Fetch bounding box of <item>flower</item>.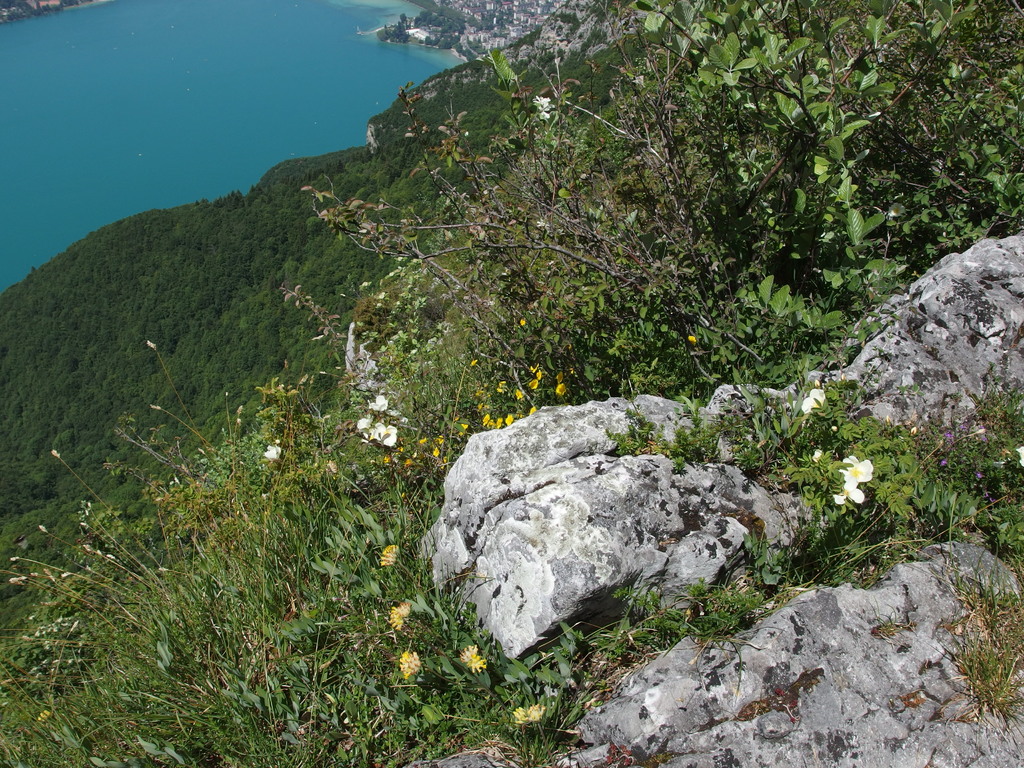
Bbox: l=397, t=650, r=422, b=678.
